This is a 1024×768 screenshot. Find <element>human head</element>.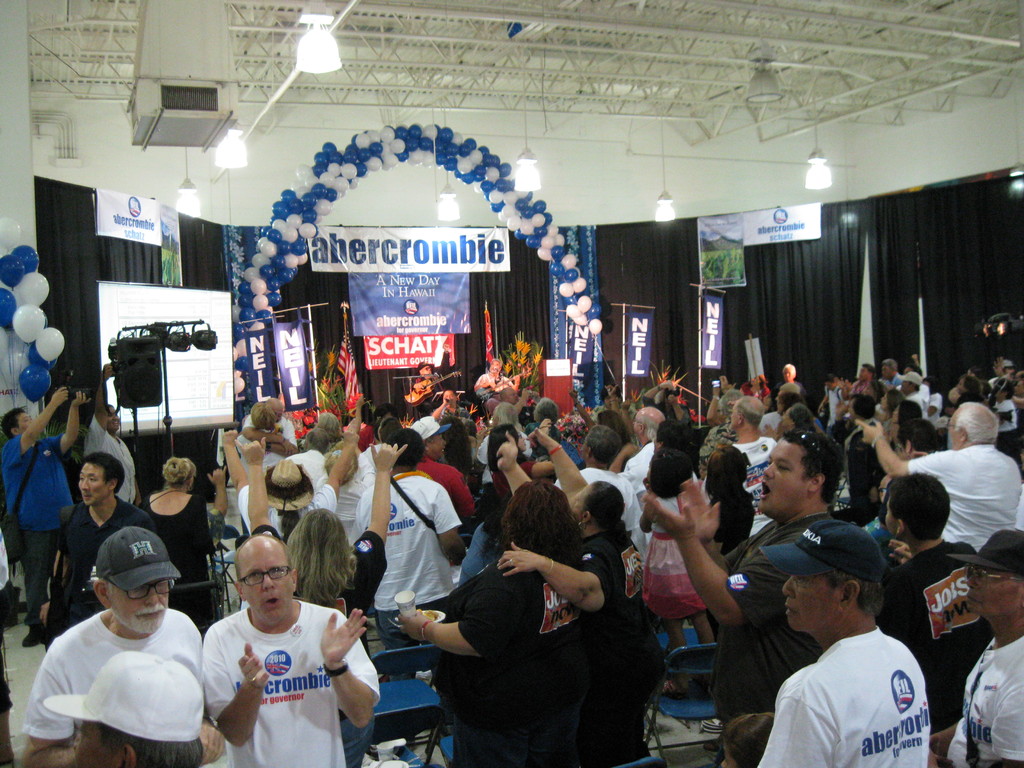
Bounding box: (x1=703, y1=445, x2=748, y2=488).
